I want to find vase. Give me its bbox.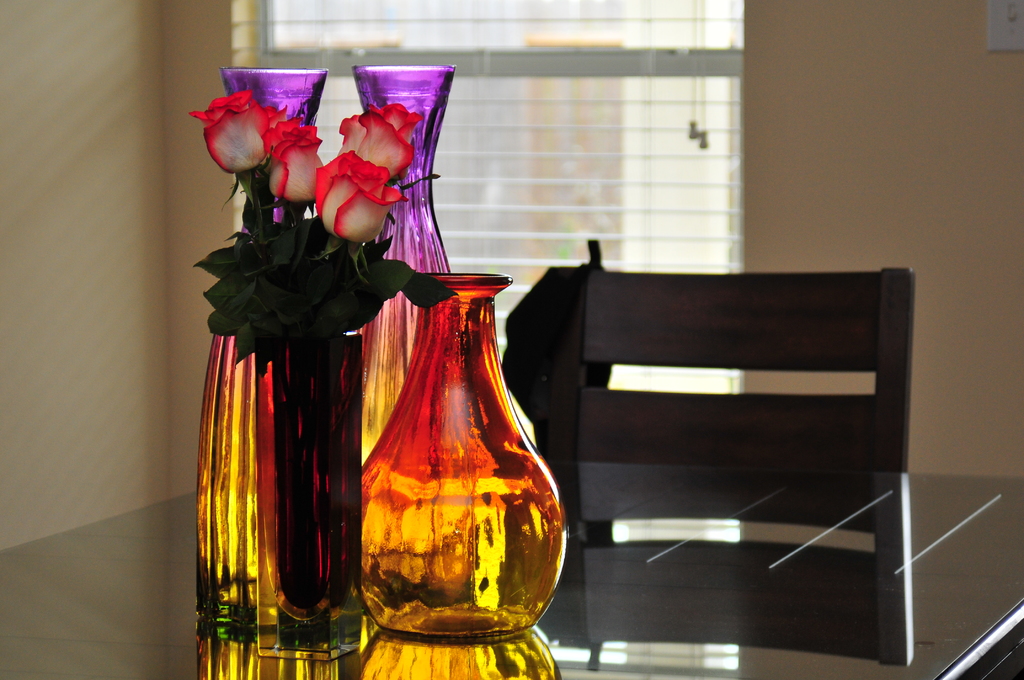
l=191, t=69, r=328, b=640.
